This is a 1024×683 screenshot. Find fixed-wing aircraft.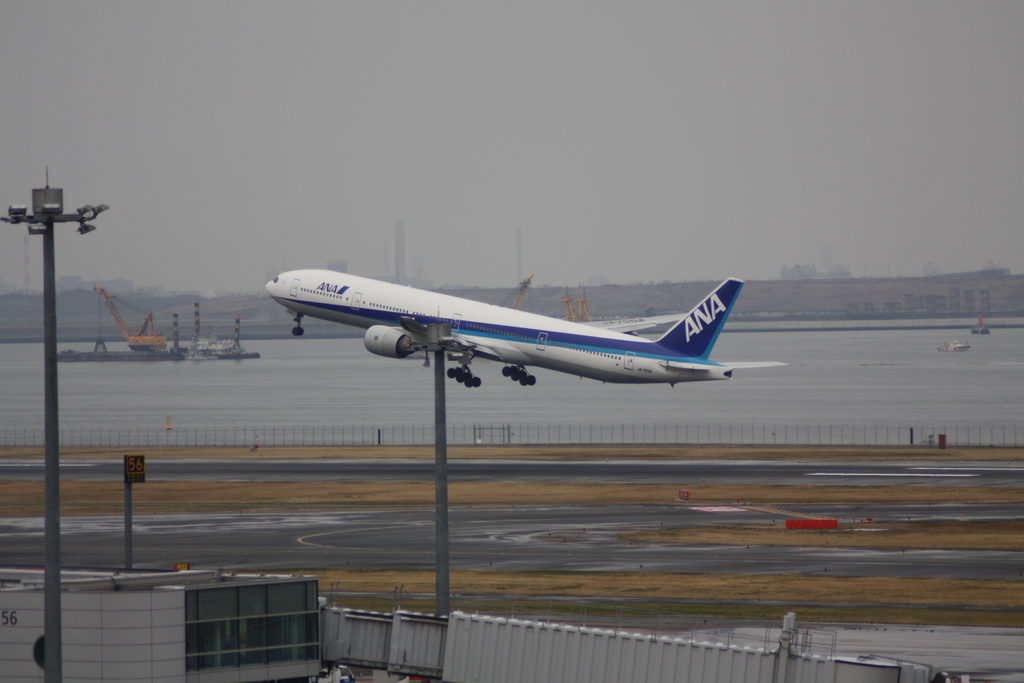
Bounding box: x1=265, y1=267, x2=790, y2=390.
